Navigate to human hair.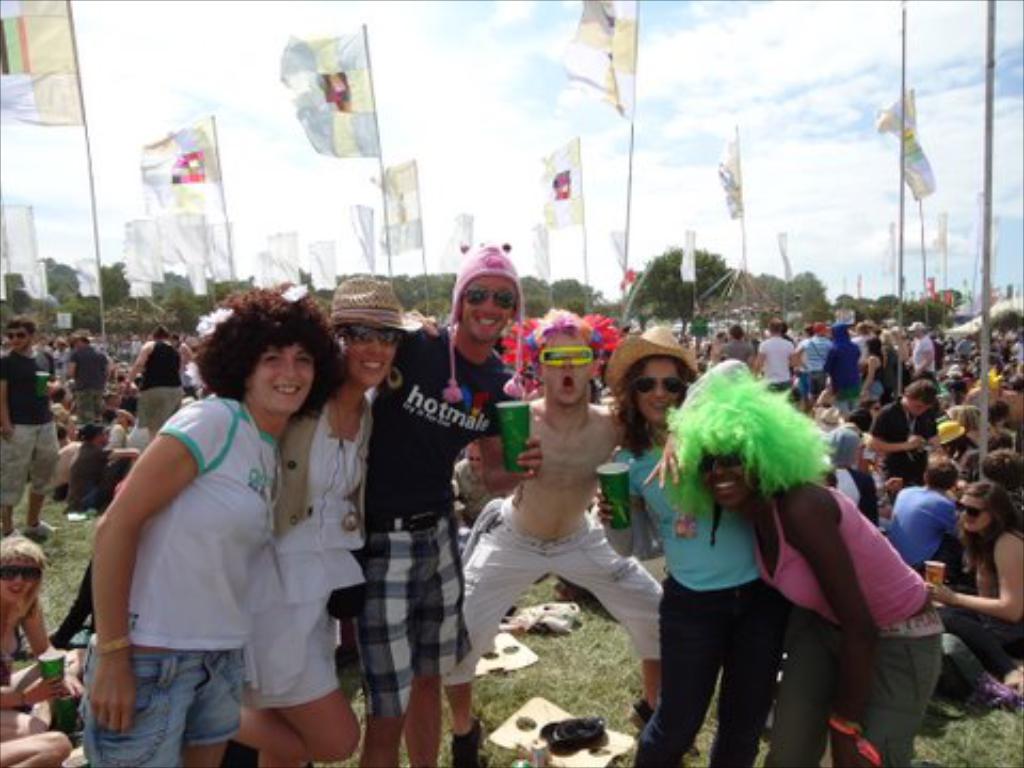
Navigation target: (left=951, top=482, right=1007, bottom=557).
